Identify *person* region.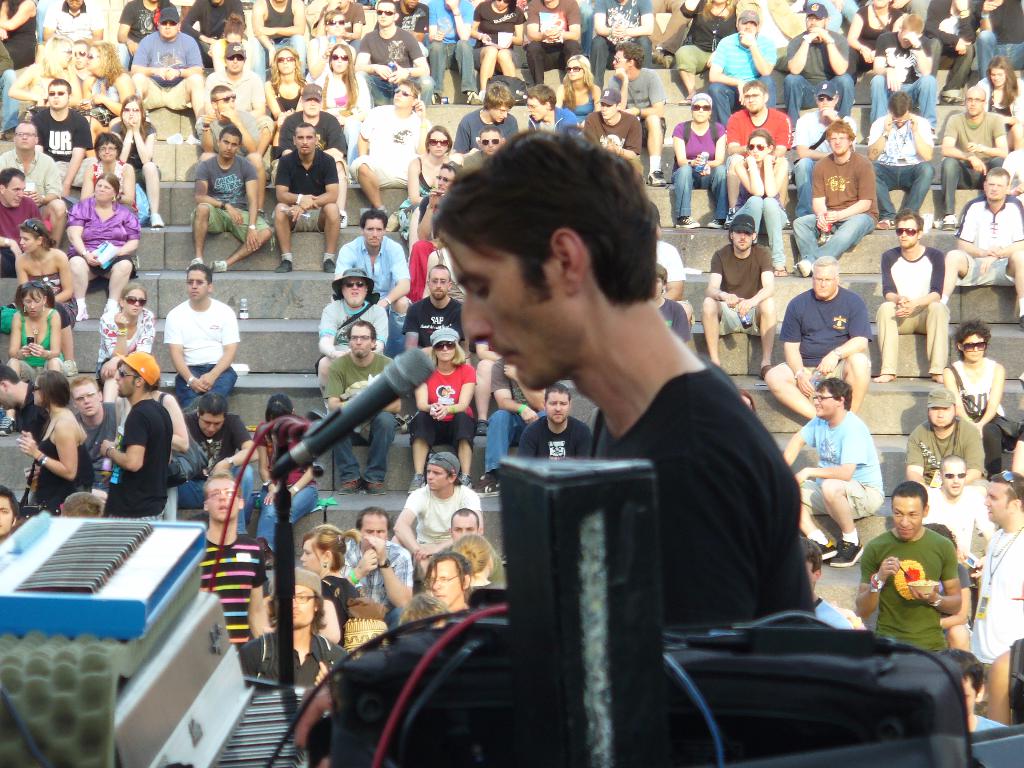
Region: 796 90 847 170.
